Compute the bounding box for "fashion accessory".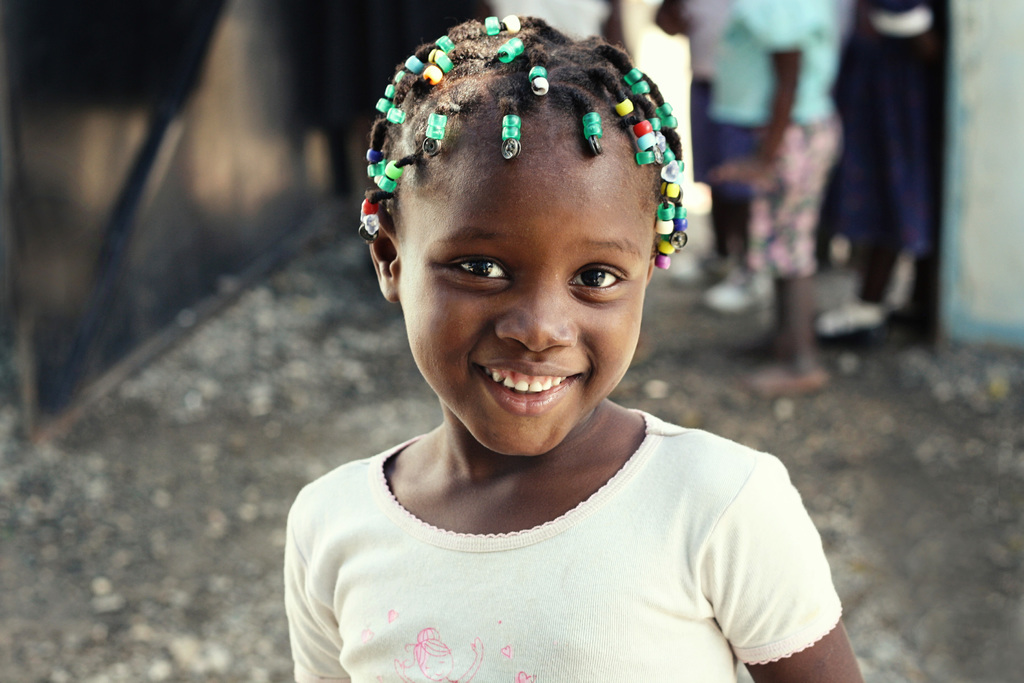
rect(372, 175, 399, 193).
